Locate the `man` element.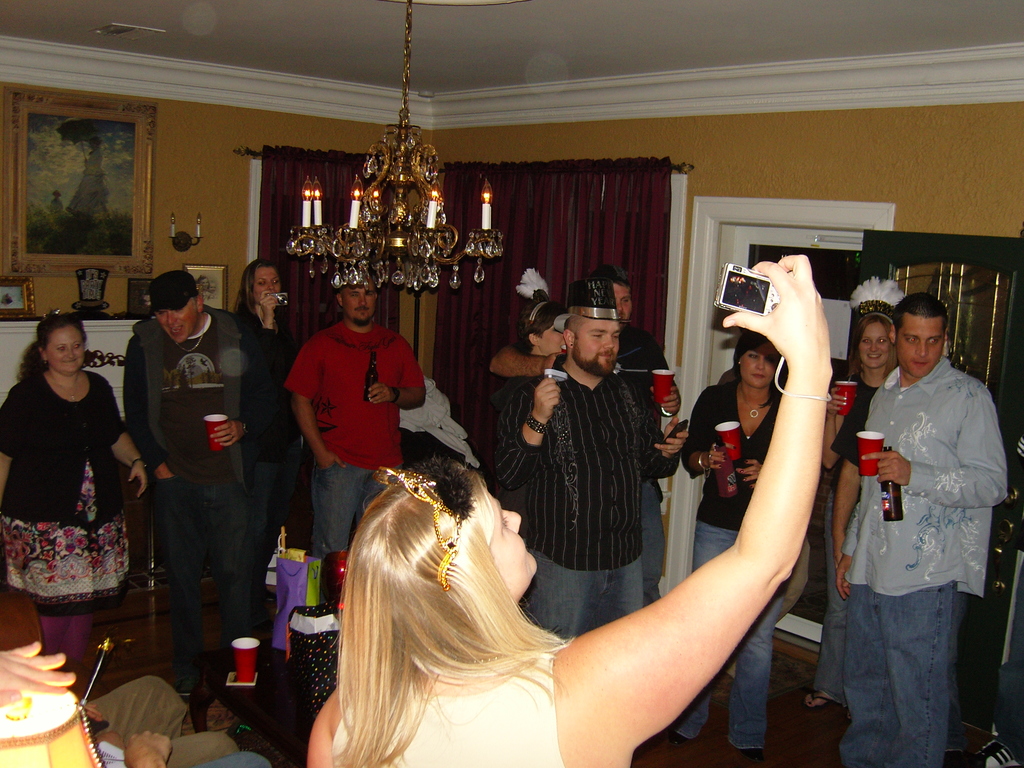
Element bbox: 118, 271, 271, 694.
